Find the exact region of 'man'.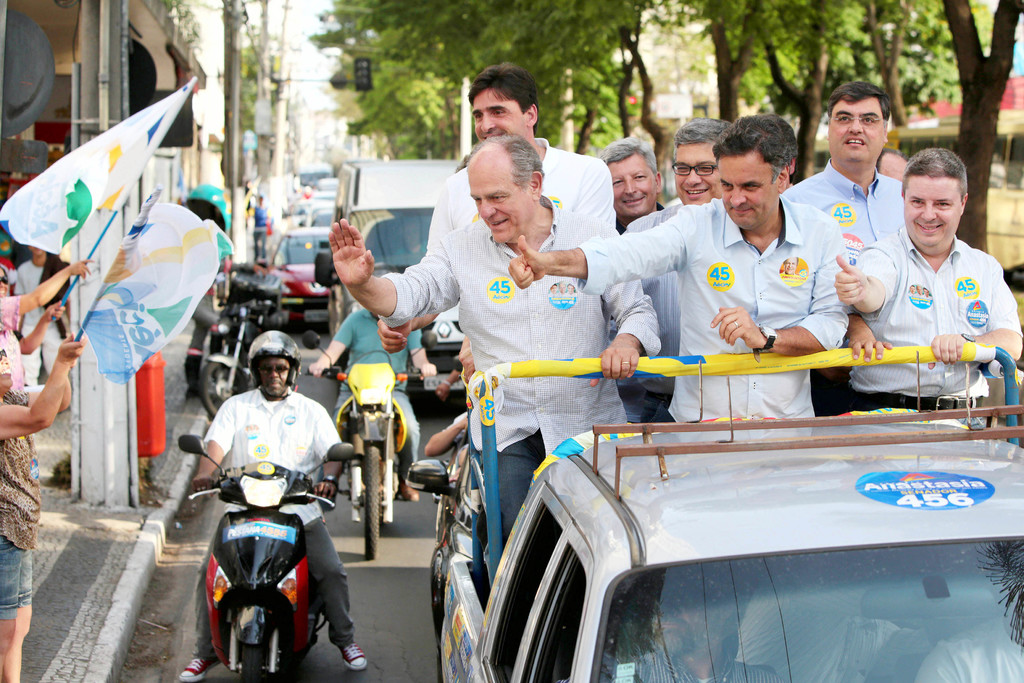
Exact region: <region>618, 112, 733, 420</region>.
